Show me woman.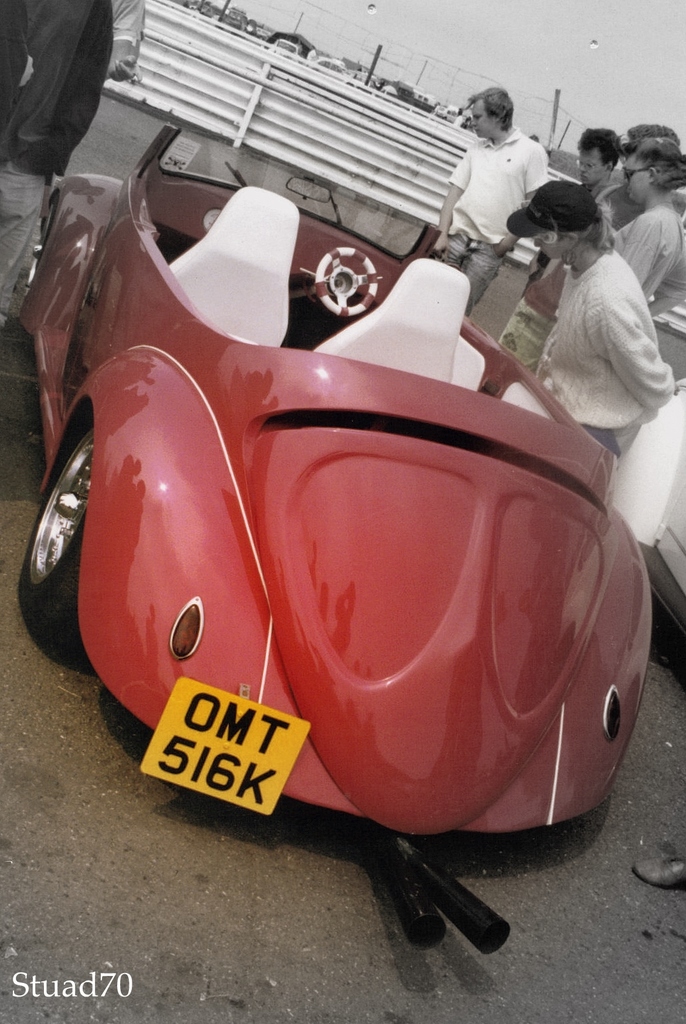
woman is here: (614,132,685,321).
